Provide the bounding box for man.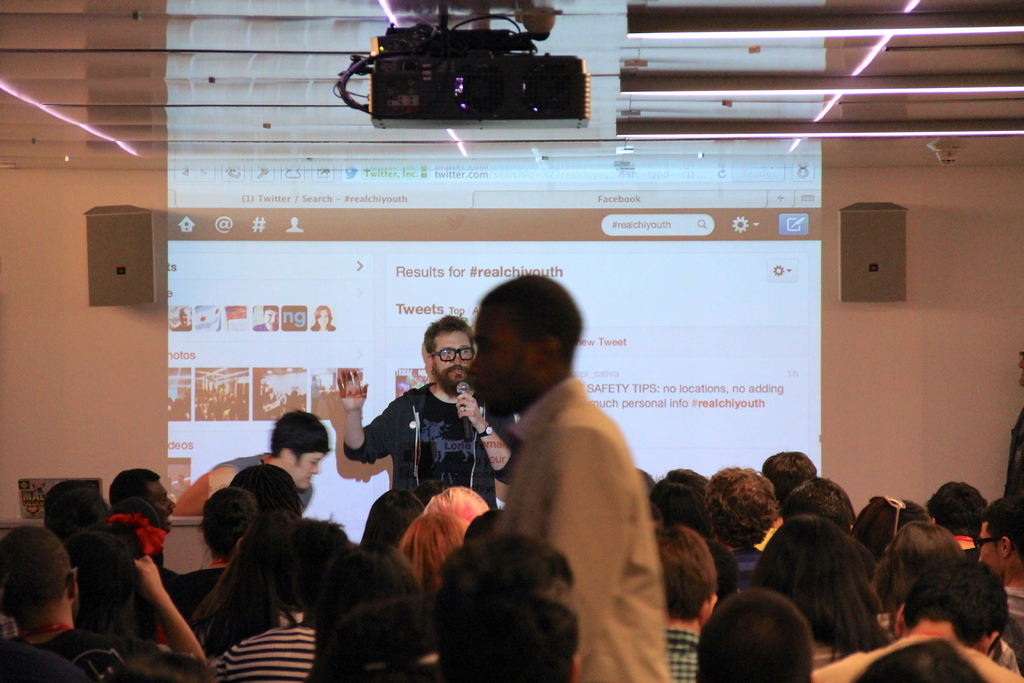
{"left": 341, "top": 315, "right": 532, "bottom": 516}.
